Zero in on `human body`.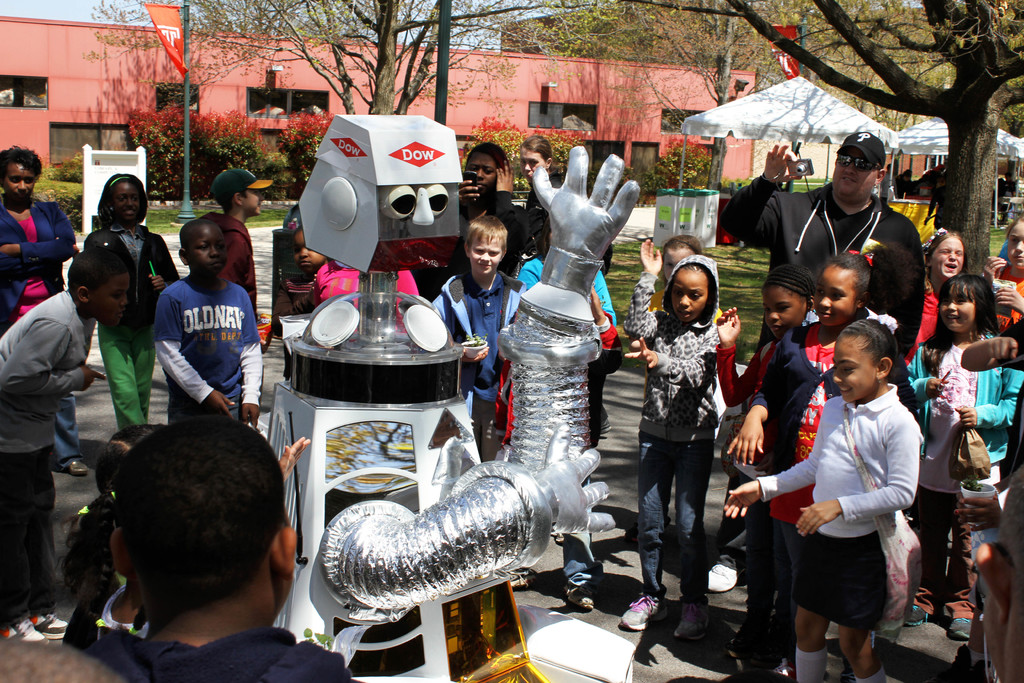
Zeroed in: x1=420 y1=208 x2=529 y2=445.
